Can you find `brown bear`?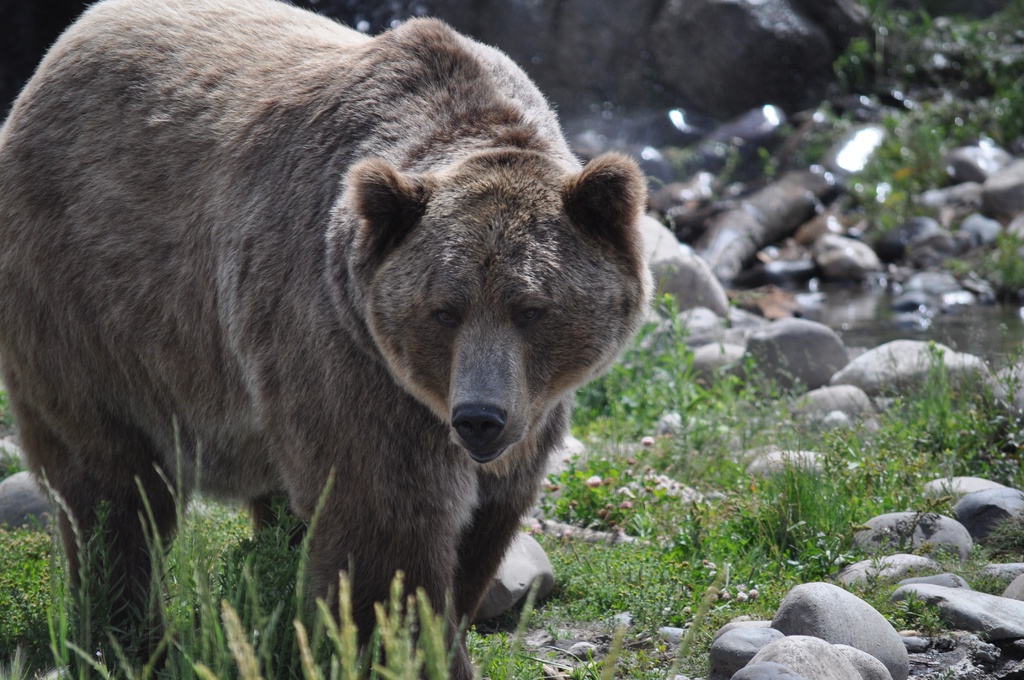
Yes, bounding box: 0/0/661/679.
